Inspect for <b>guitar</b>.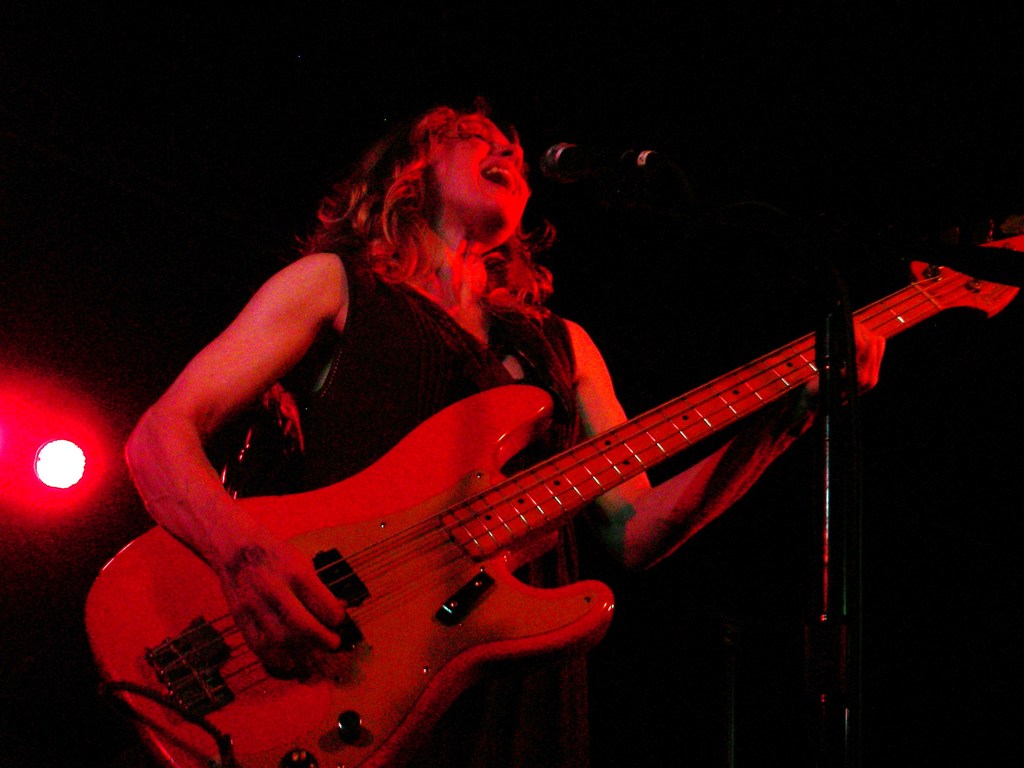
Inspection: 76, 213, 1023, 767.
